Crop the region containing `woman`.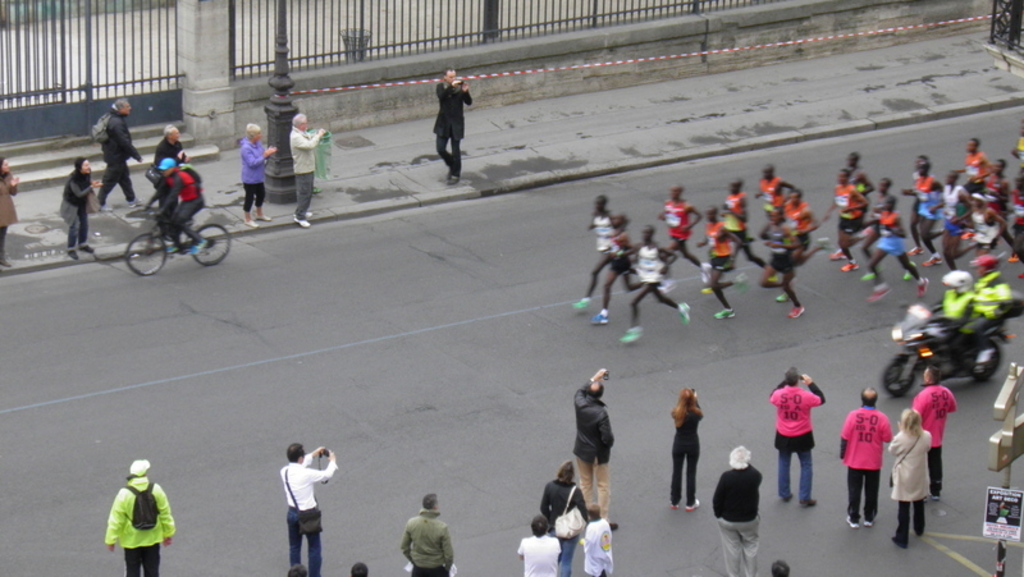
Crop region: {"left": 56, "top": 156, "right": 108, "bottom": 260}.
